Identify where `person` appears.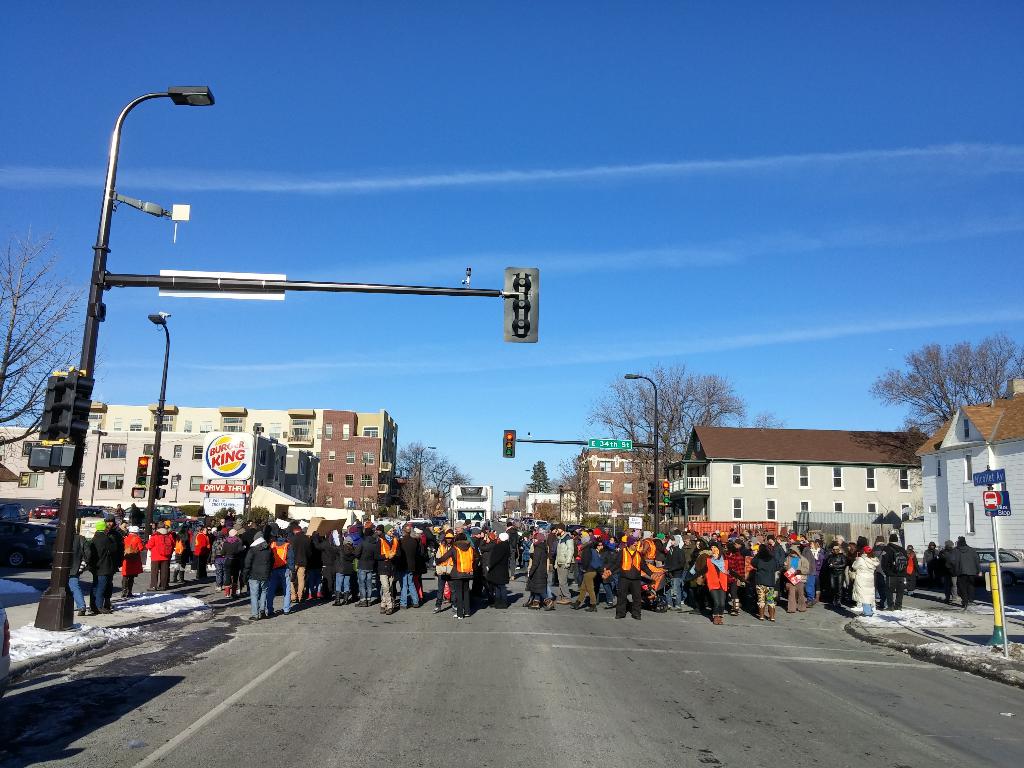
Appears at <region>662, 542, 689, 609</region>.
